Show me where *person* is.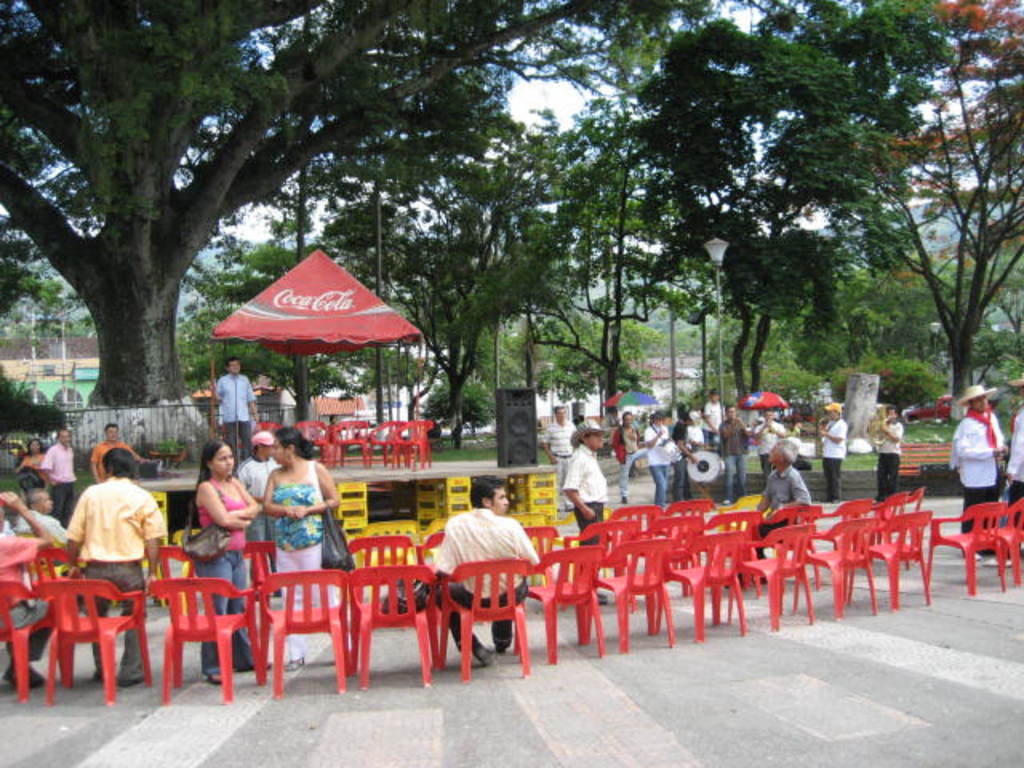
*person* is at rect(566, 418, 610, 605).
